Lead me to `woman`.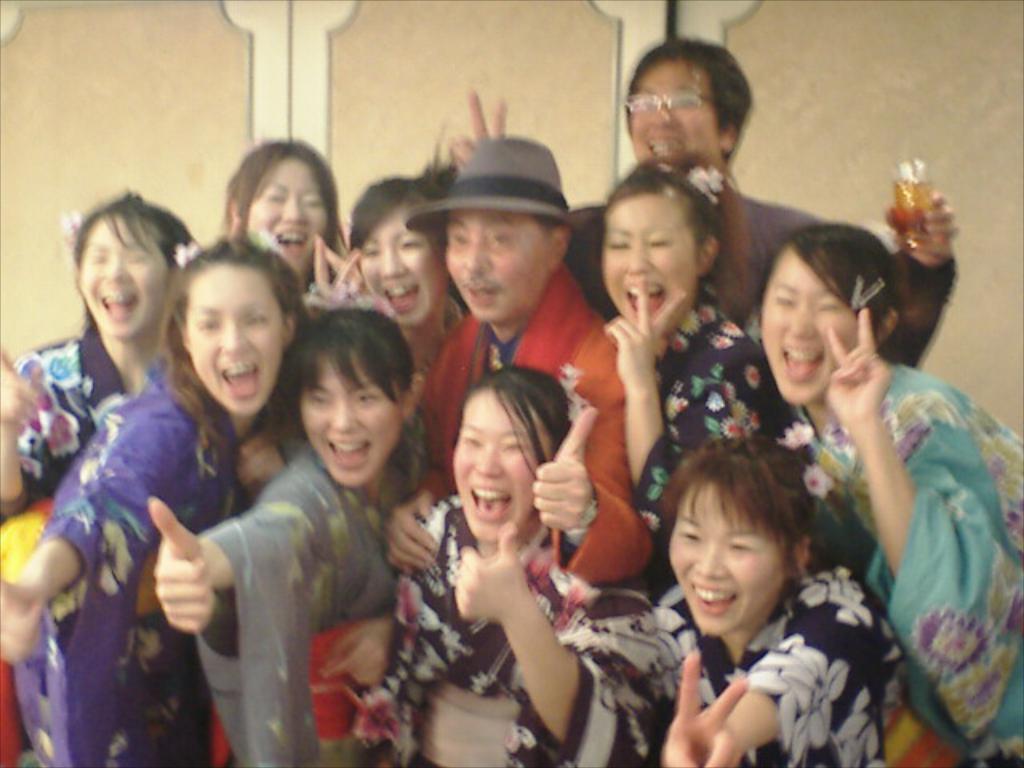
Lead to {"left": 147, "top": 301, "right": 422, "bottom": 766}.
